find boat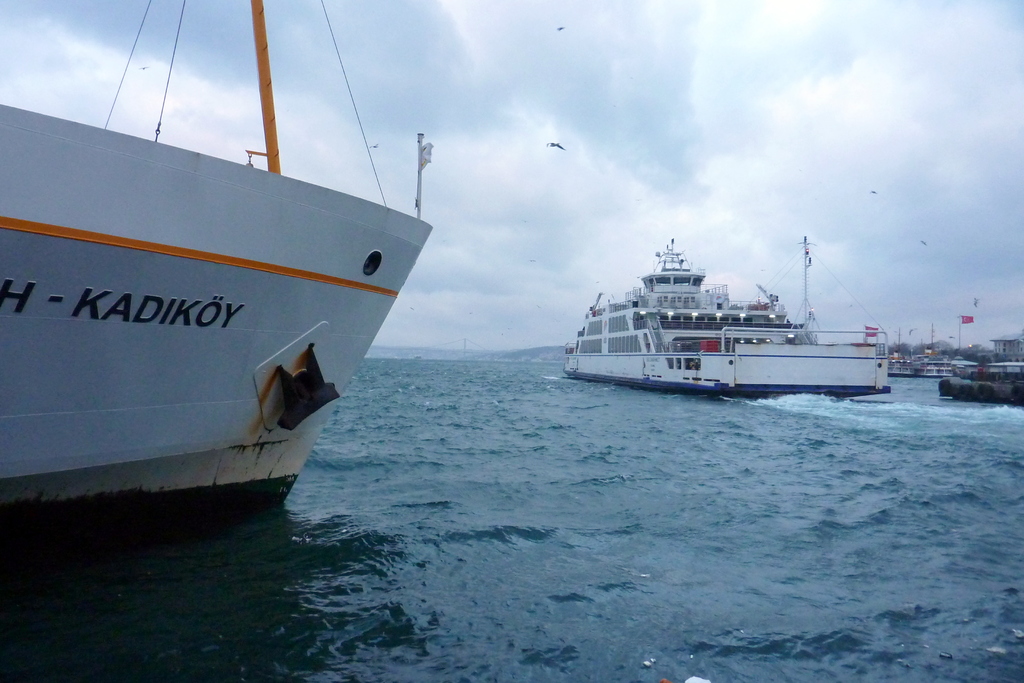
x1=887 y1=325 x2=916 y2=377
